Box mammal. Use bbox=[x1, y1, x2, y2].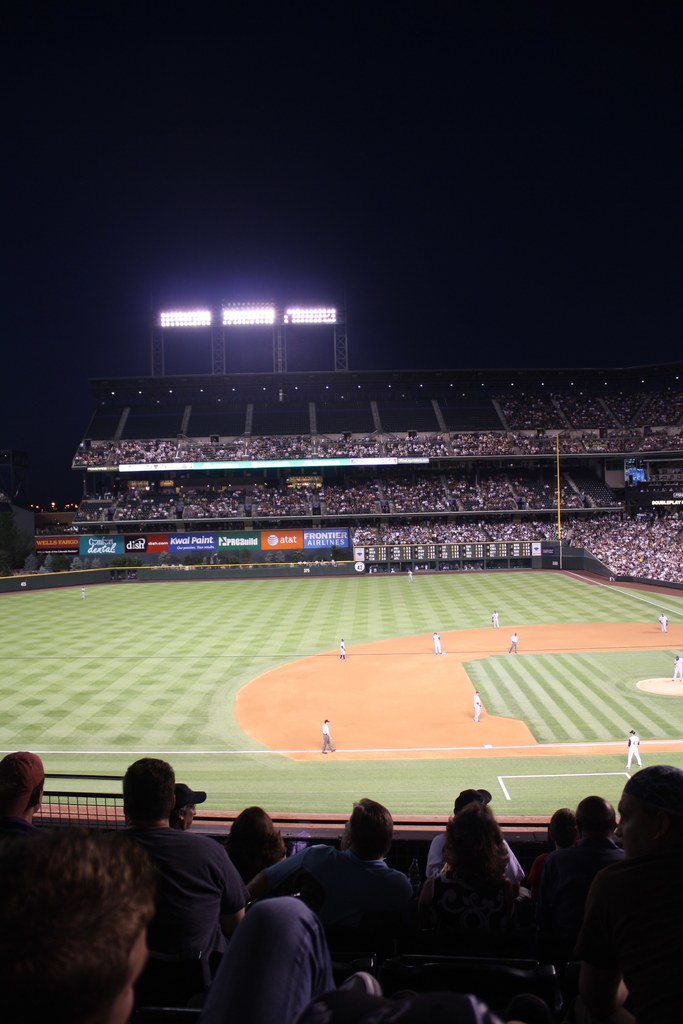
bbox=[507, 632, 522, 657].
